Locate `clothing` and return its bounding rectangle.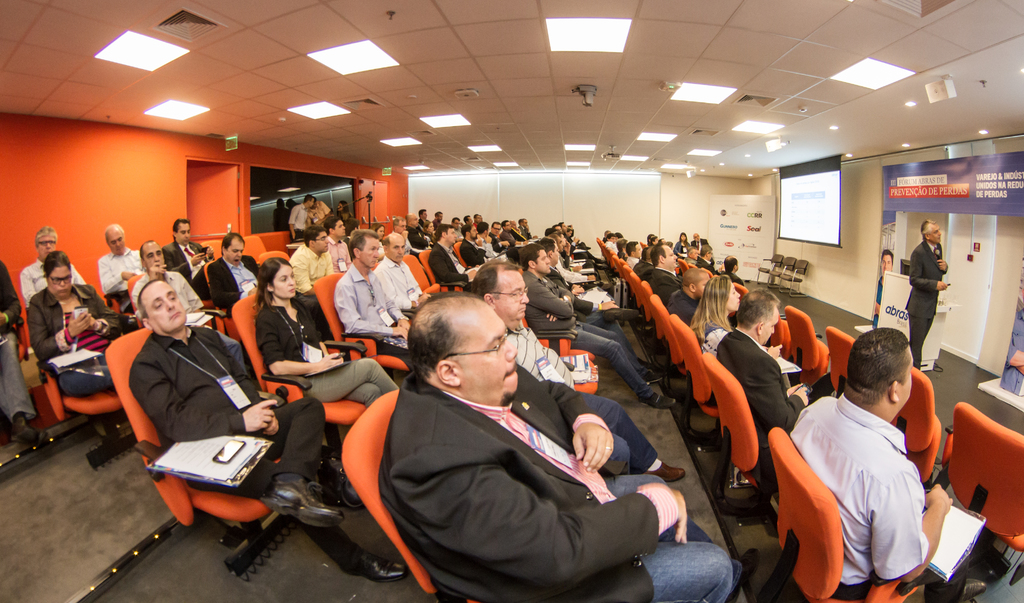
region(1006, 309, 1023, 394).
